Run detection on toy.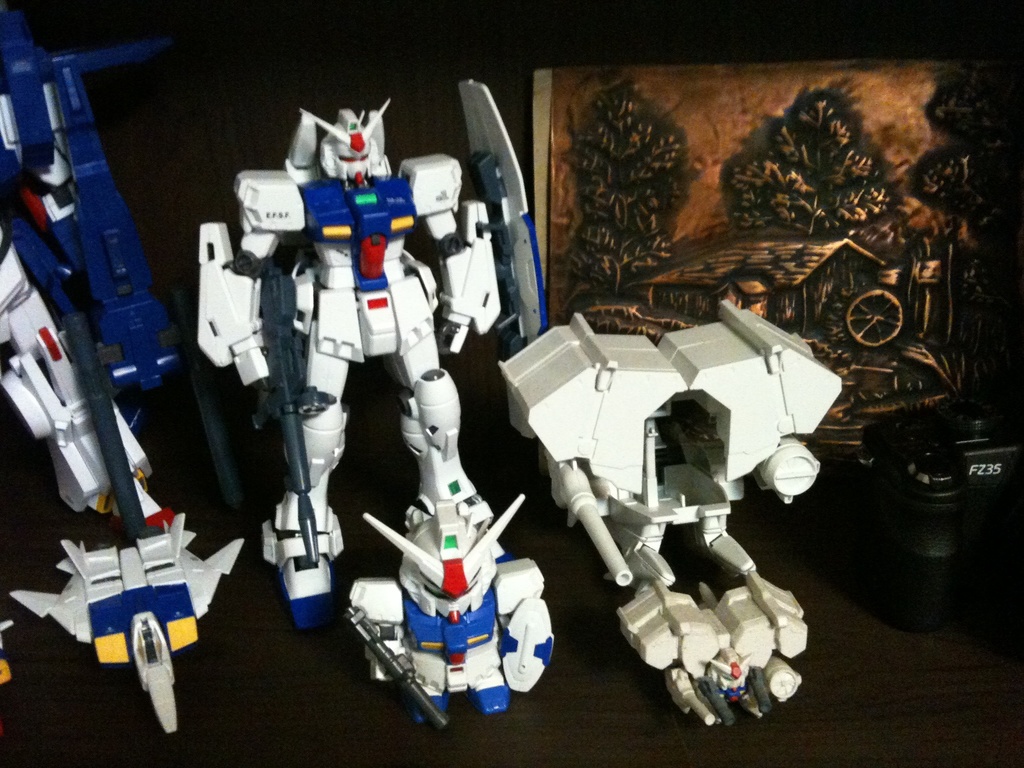
Result: select_region(188, 101, 548, 732).
